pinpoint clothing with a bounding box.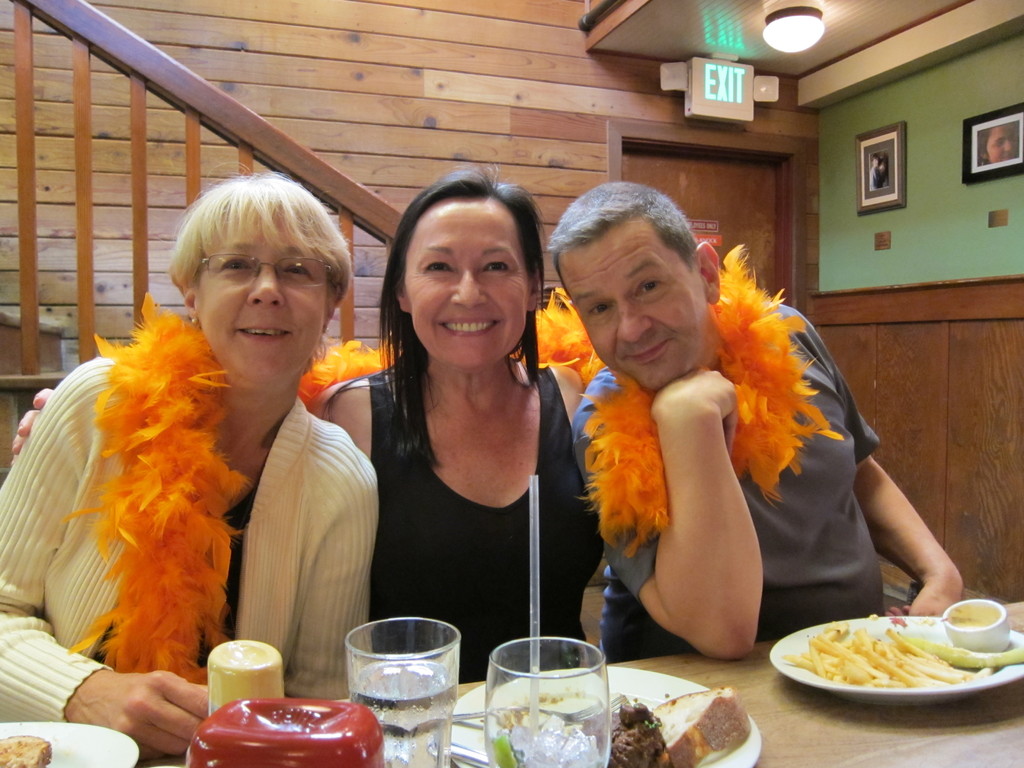
x1=54, y1=265, x2=386, y2=736.
